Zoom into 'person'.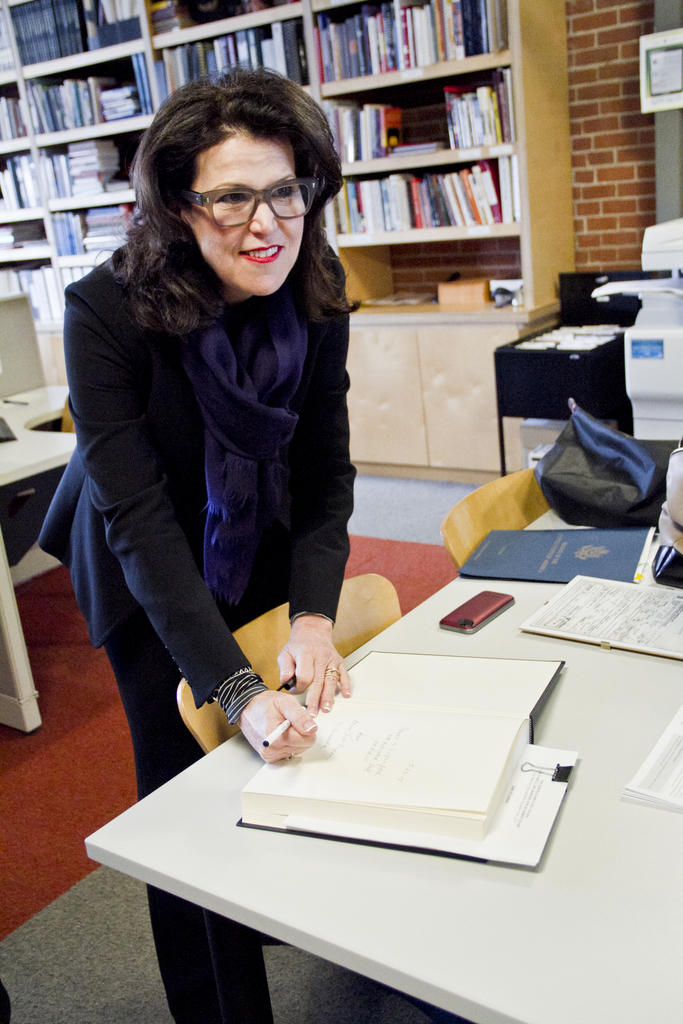
Zoom target: [left=31, top=60, right=370, bottom=1023].
